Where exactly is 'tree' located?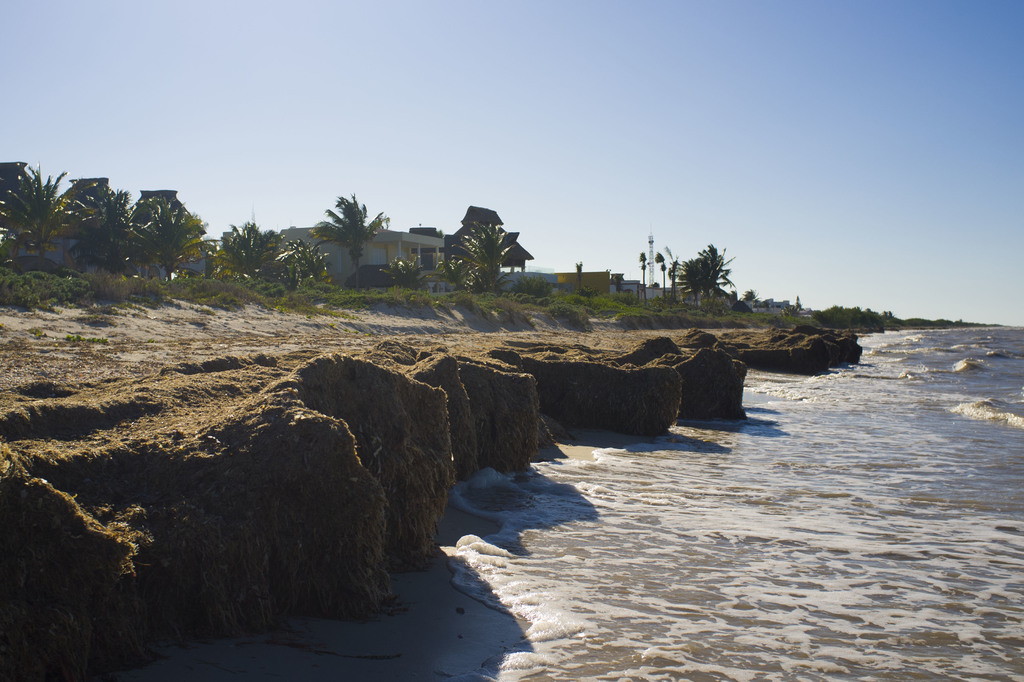
Its bounding box is [66,180,140,280].
